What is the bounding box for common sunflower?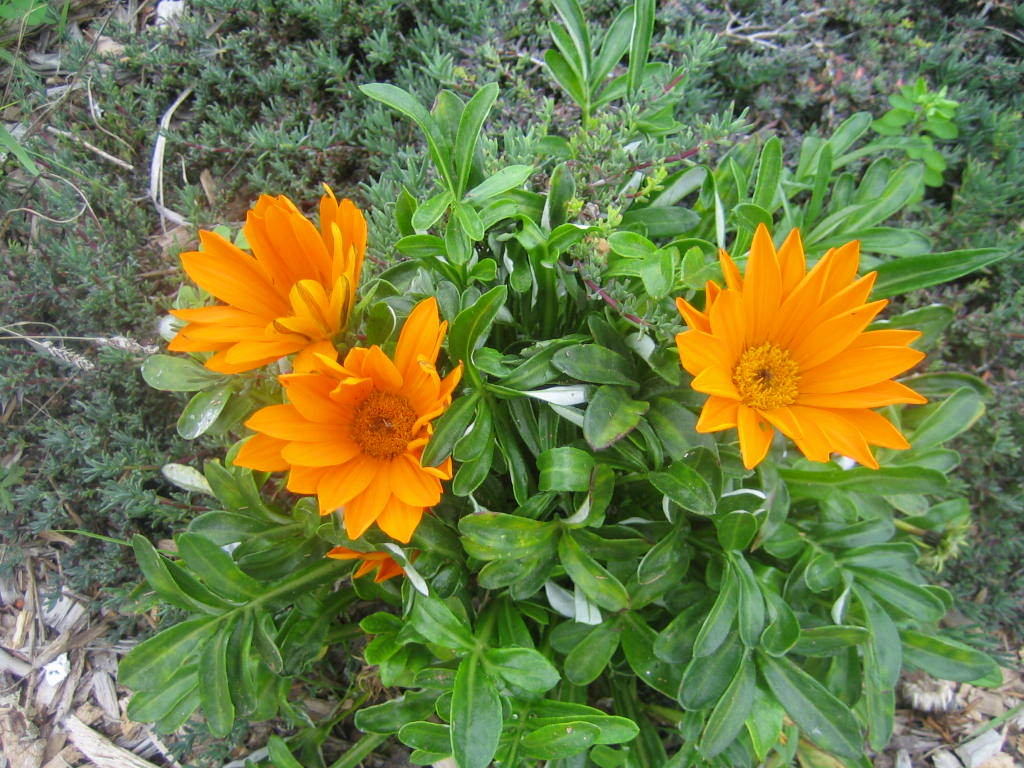
box(158, 178, 379, 389).
